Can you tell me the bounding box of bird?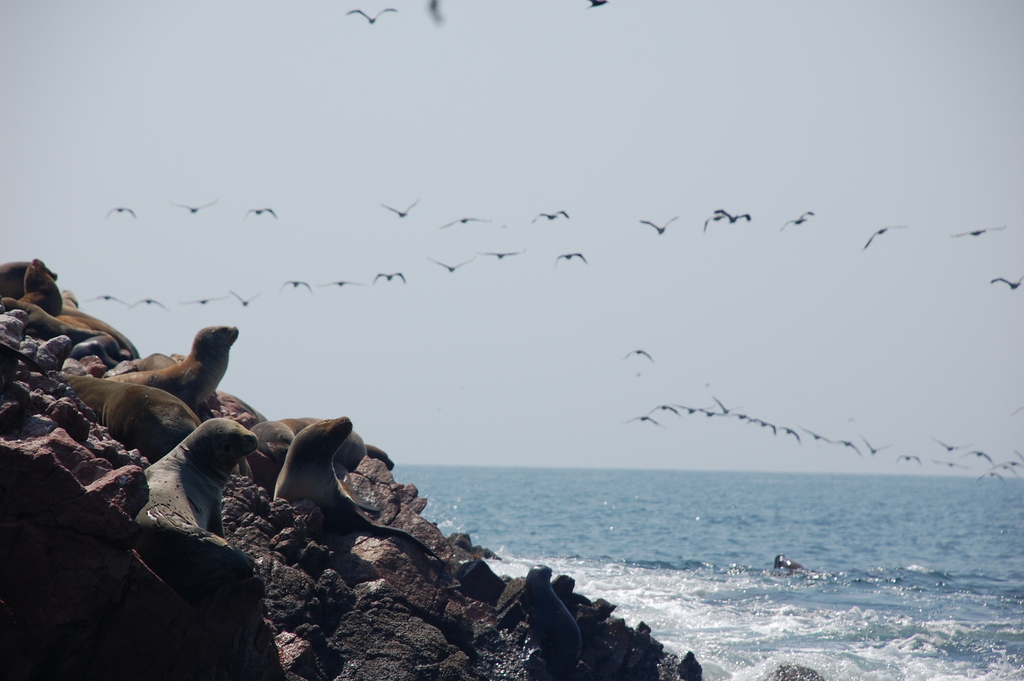
(left=374, top=268, right=409, bottom=288).
